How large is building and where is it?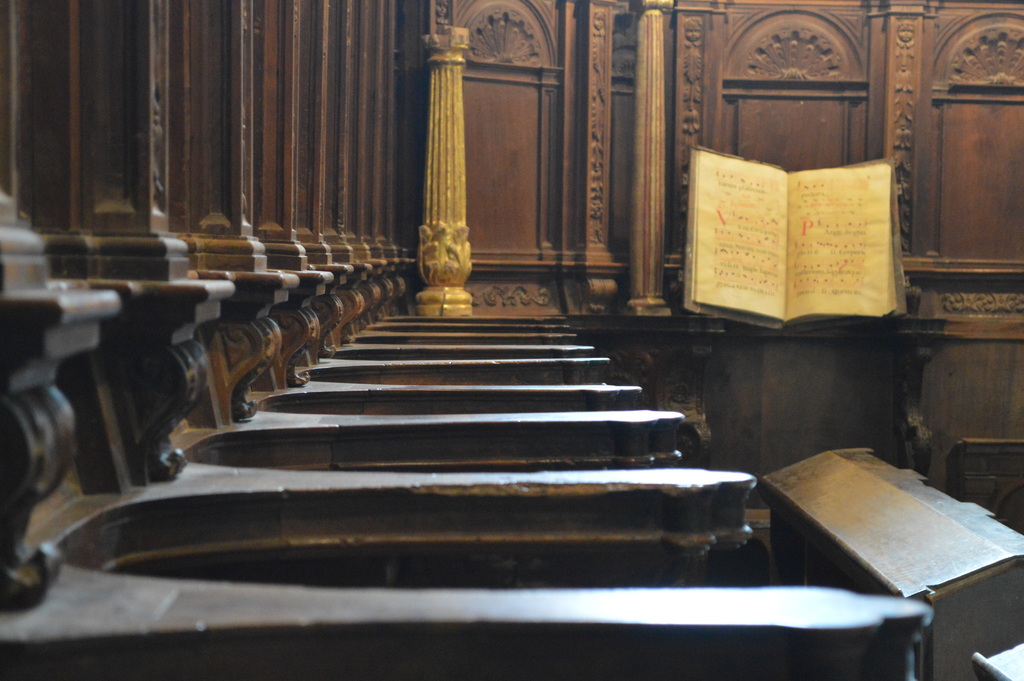
Bounding box: box(0, 0, 1023, 680).
